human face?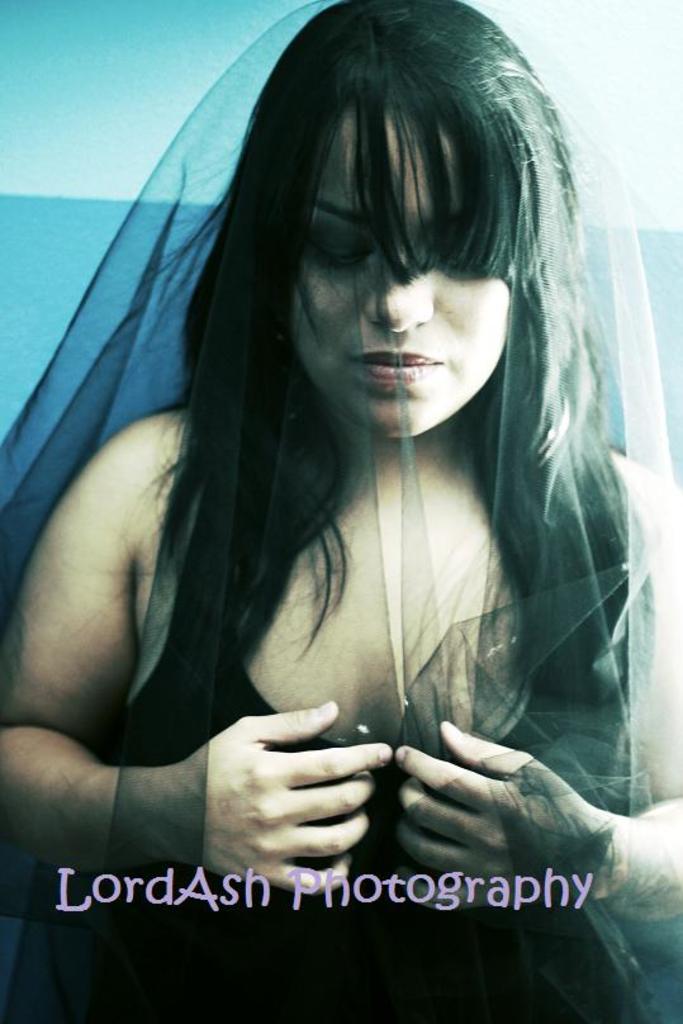
crop(260, 113, 536, 433)
